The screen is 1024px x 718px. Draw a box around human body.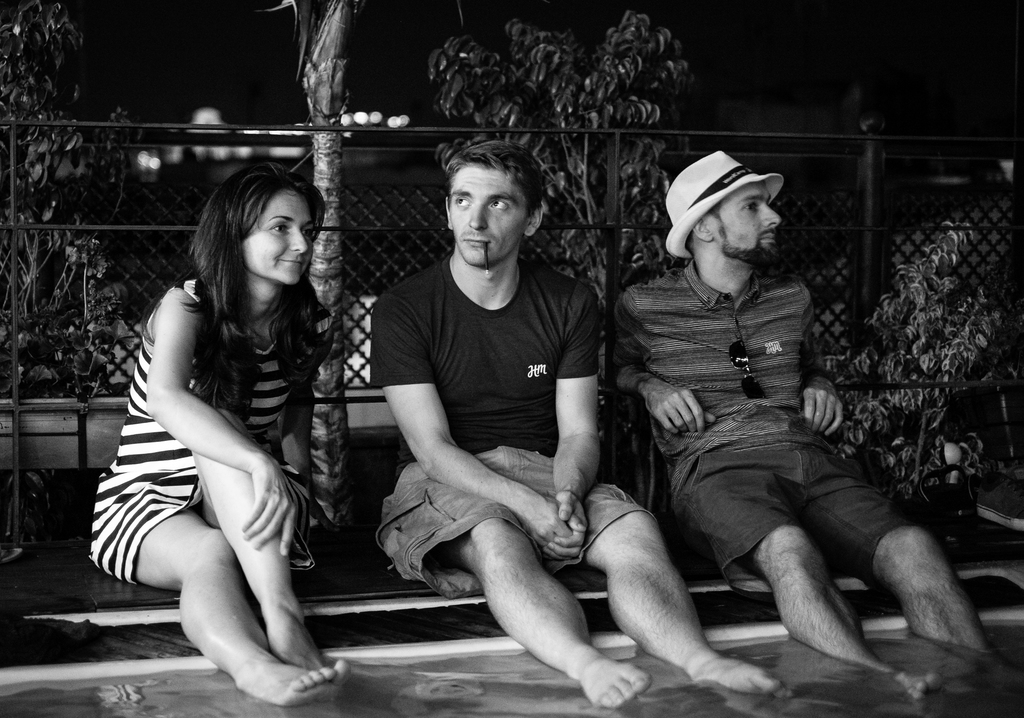
rect(97, 142, 362, 699).
